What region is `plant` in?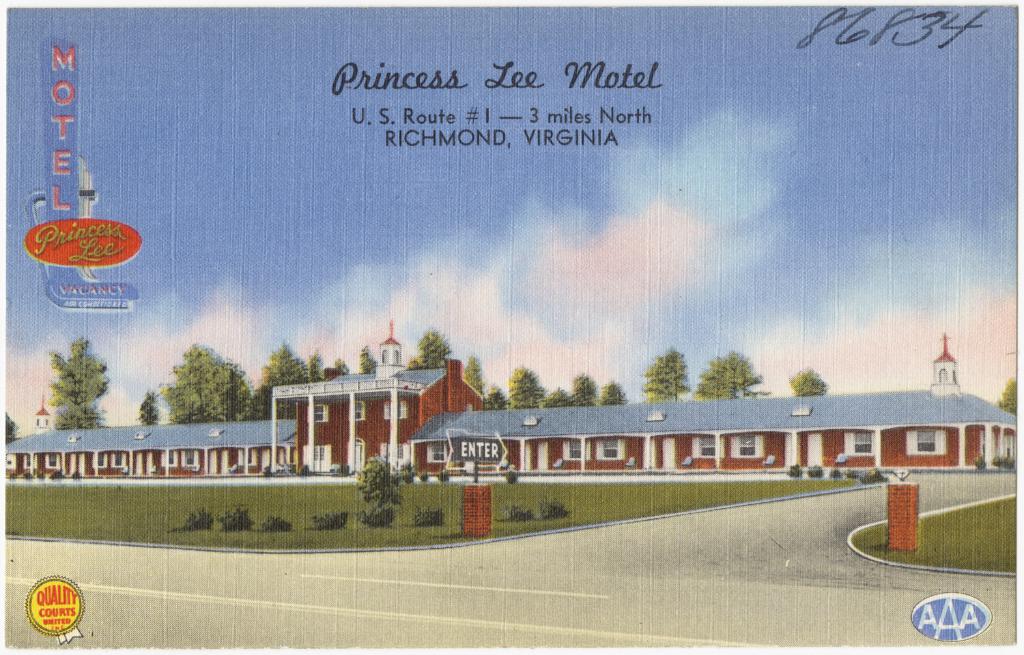
crop(222, 509, 253, 538).
